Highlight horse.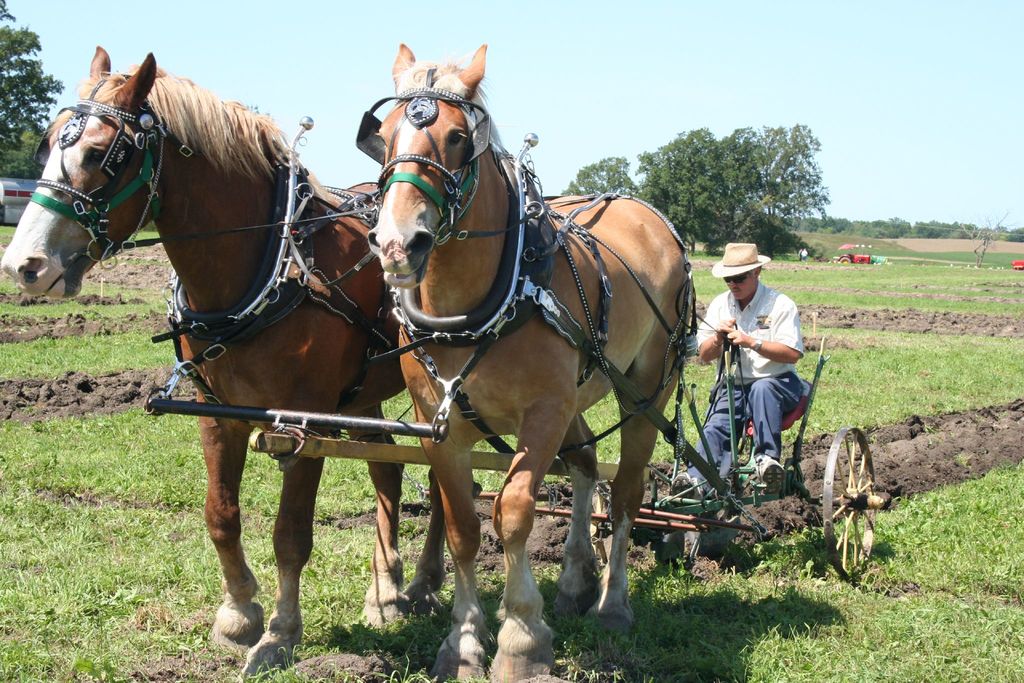
Highlighted region: x1=364, y1=39, x2=695, y2=682.
